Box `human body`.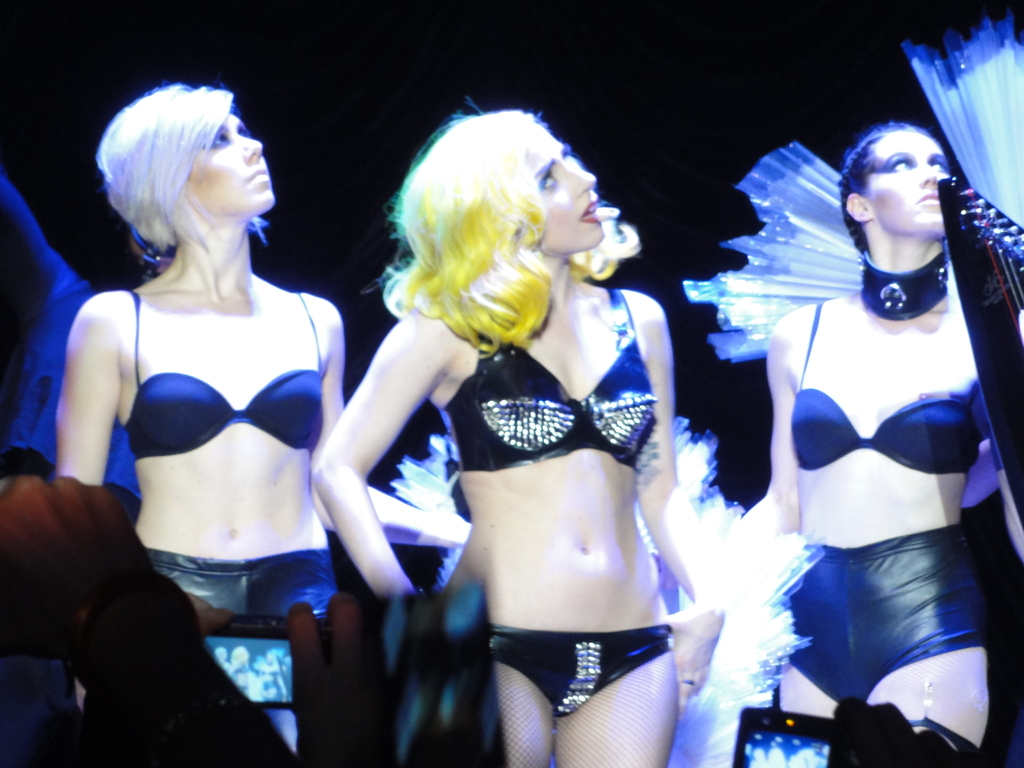
317, 101, 724, 767.
